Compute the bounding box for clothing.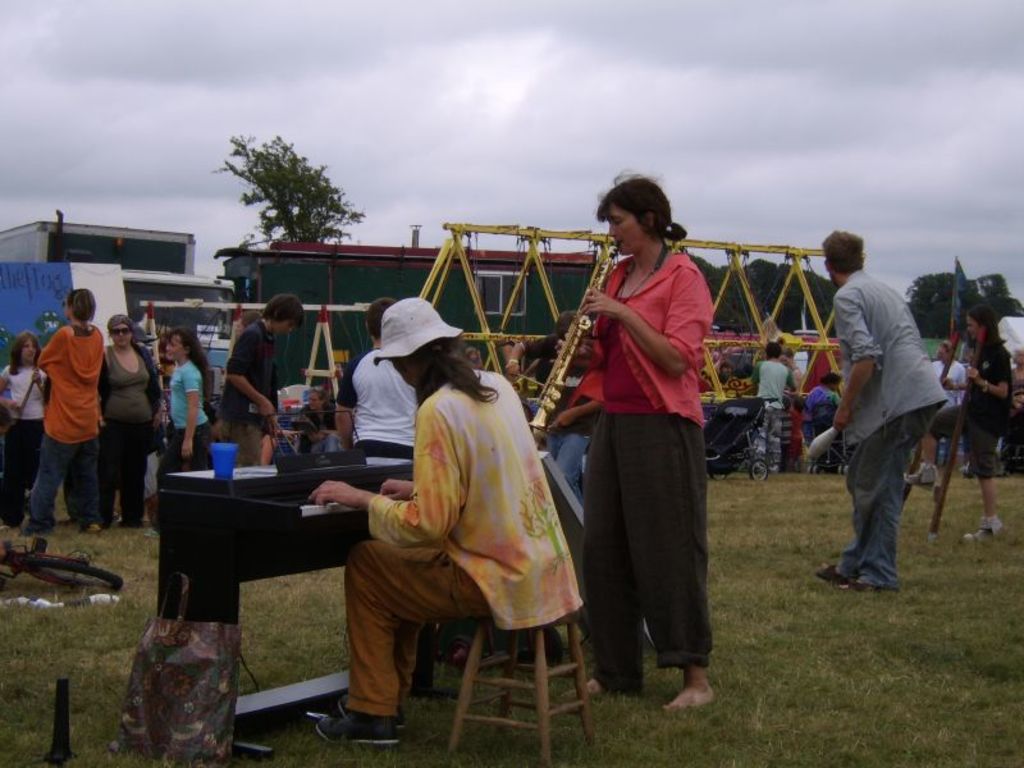
bbox=(934, 358, 965, 443).
